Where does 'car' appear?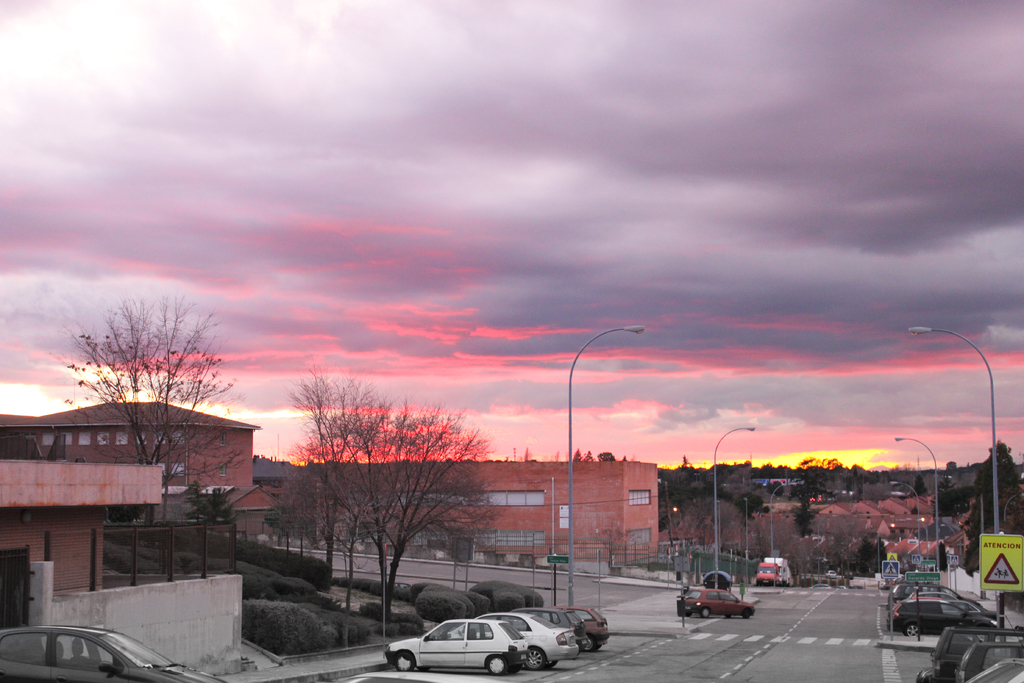
Appears at x1=673, y1=583, x2=757, y2=618.
